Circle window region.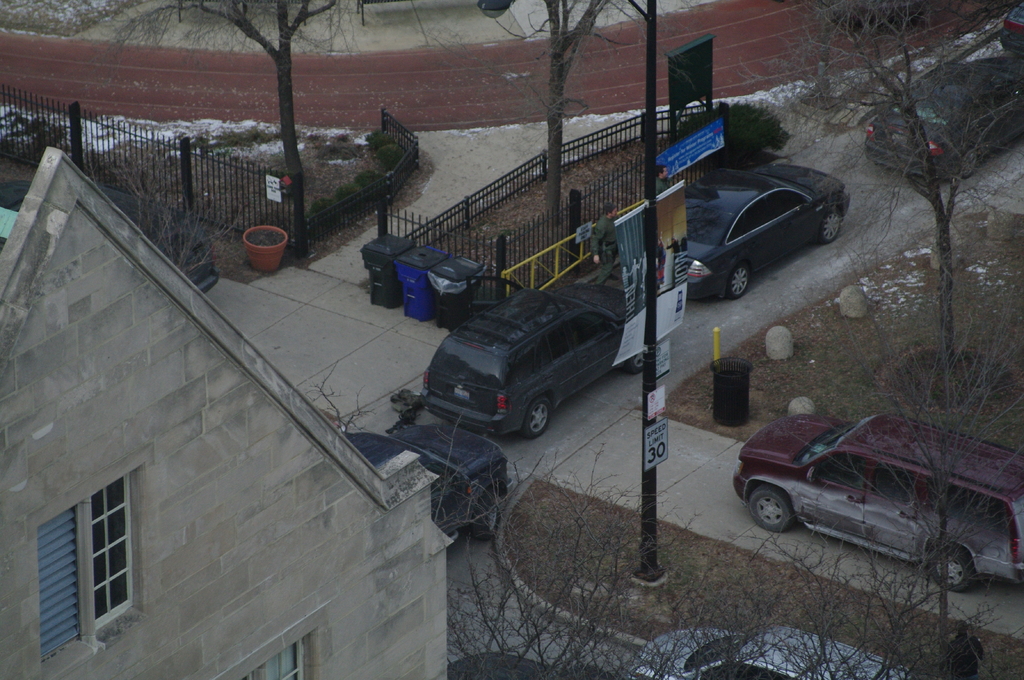
Region: bbox(942, 487, 1007, 534).
